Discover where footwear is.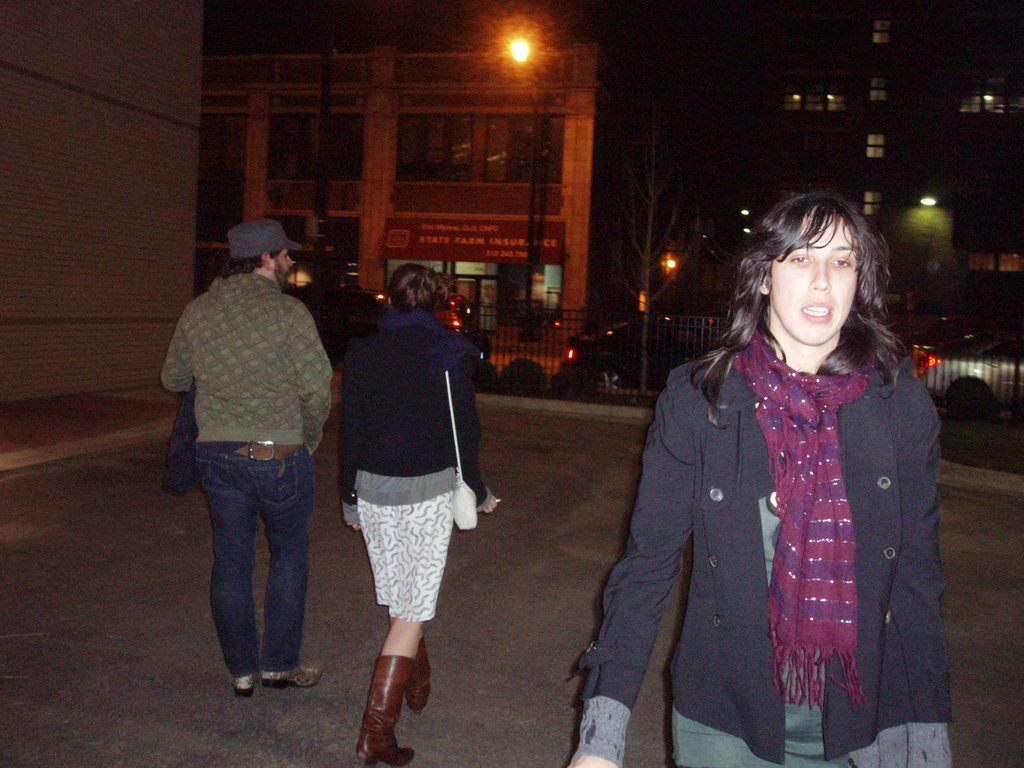
Discovered at box=[261, 663, 322, 689].
